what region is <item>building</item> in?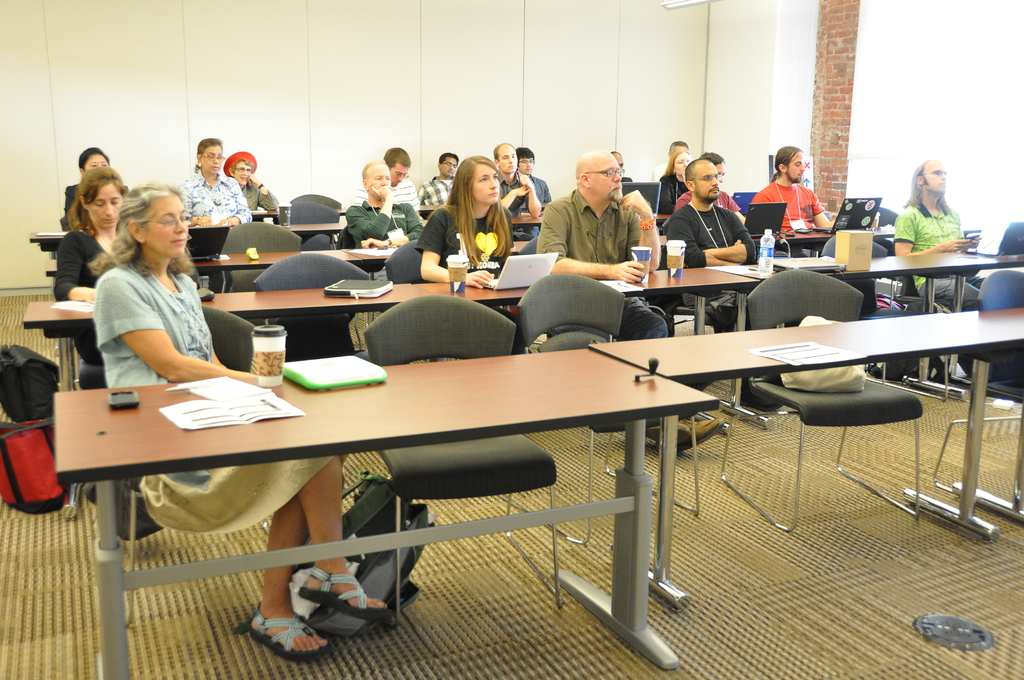
(3, 0, 1023, 679).
